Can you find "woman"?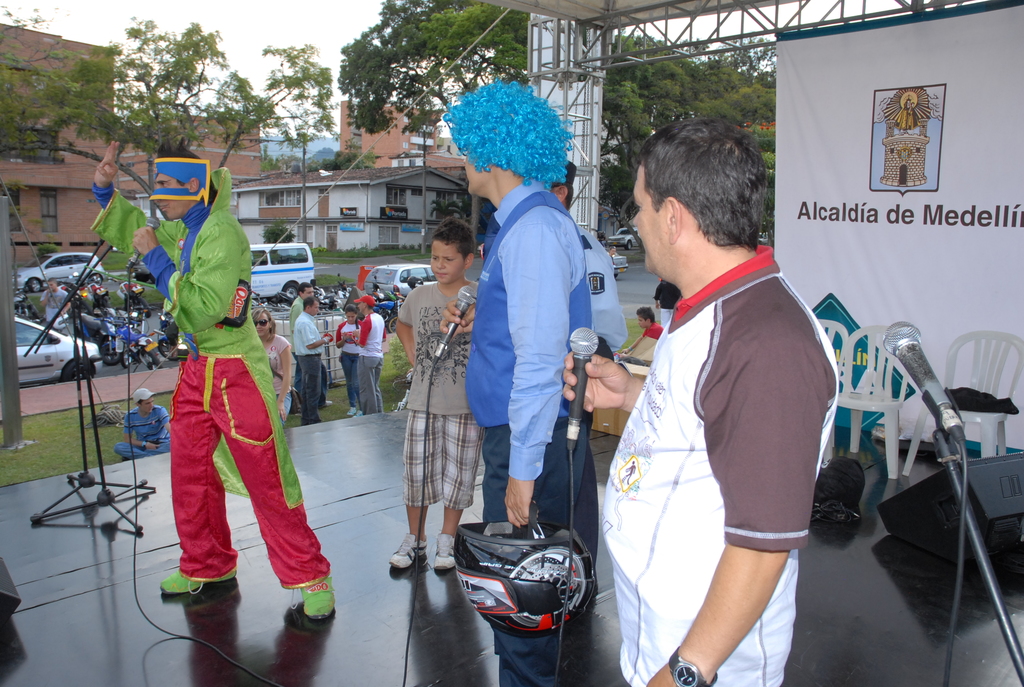
Yes, bounding box: (x1=332, y1=303, x2=362, y2=416).
